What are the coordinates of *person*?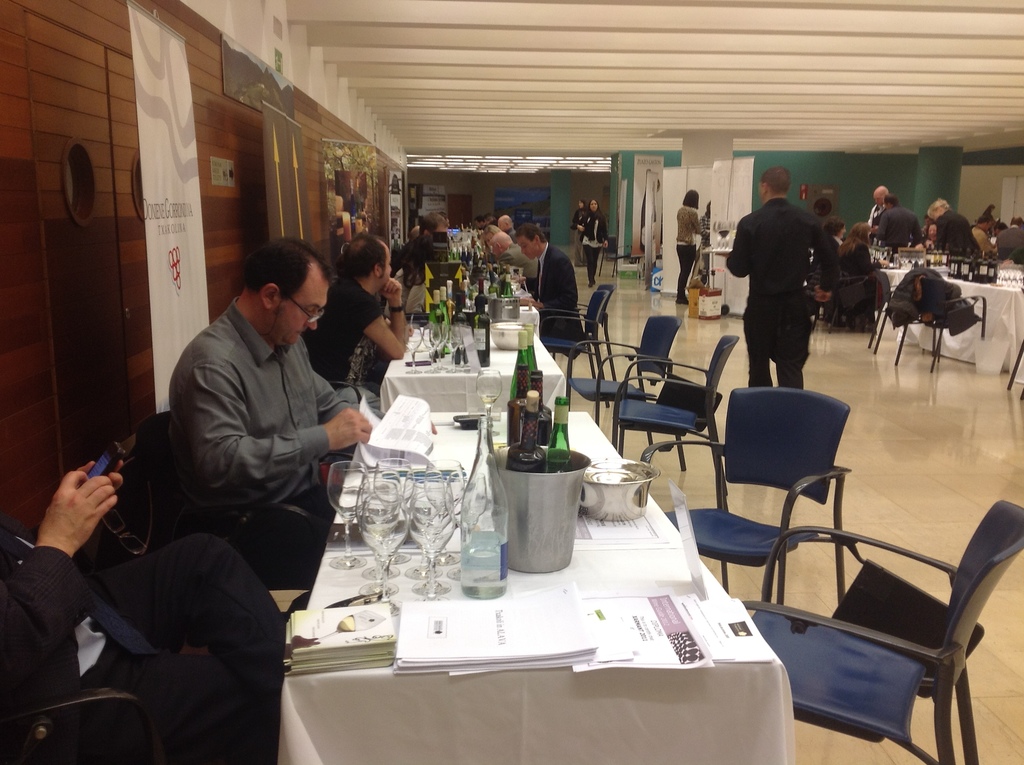
box(573, 197, 611, 287).
